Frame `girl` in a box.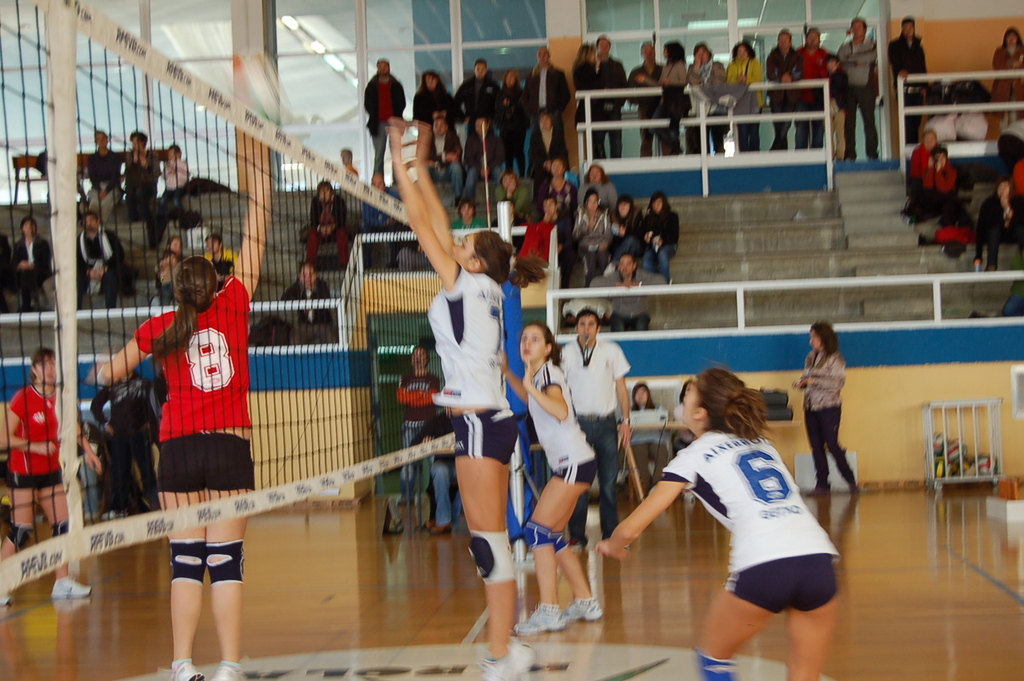
crop(79, 74, 274, 680).
